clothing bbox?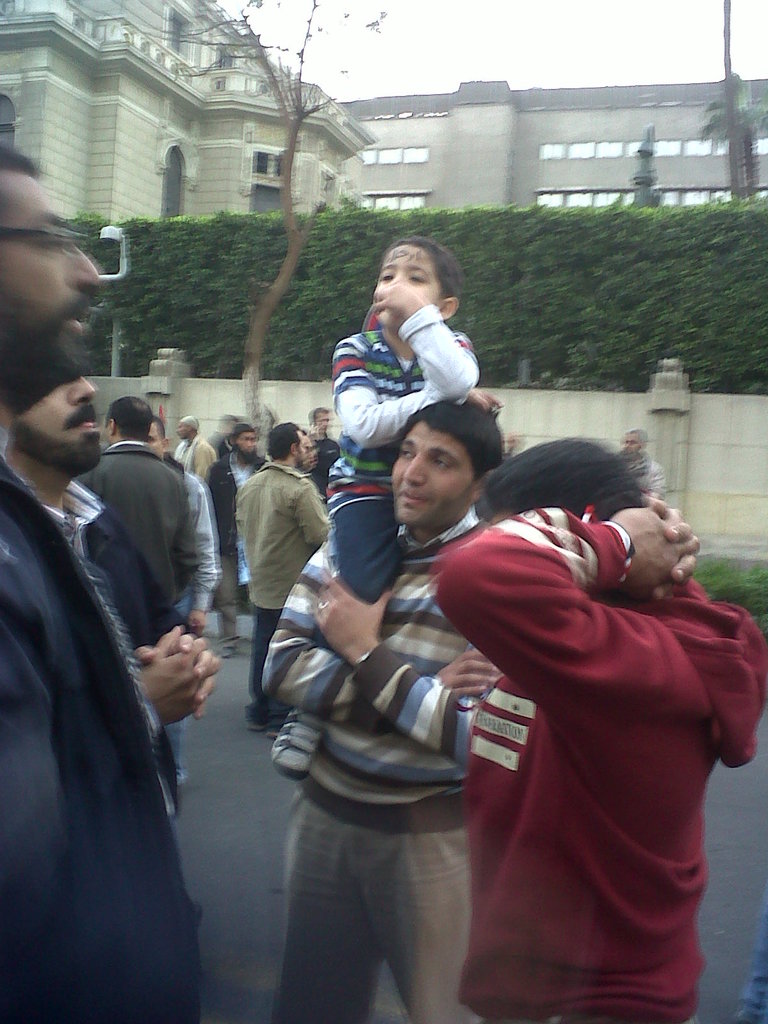
<box>173,461,217,769</box>
